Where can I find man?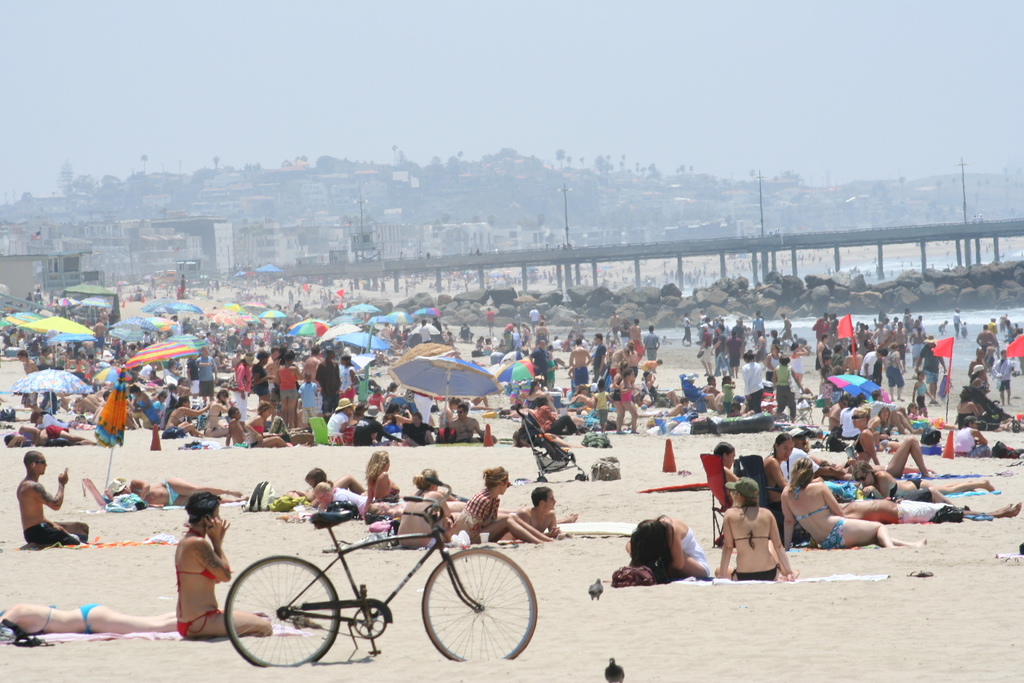
You can find it at <box>19,350,54,413</box>.
